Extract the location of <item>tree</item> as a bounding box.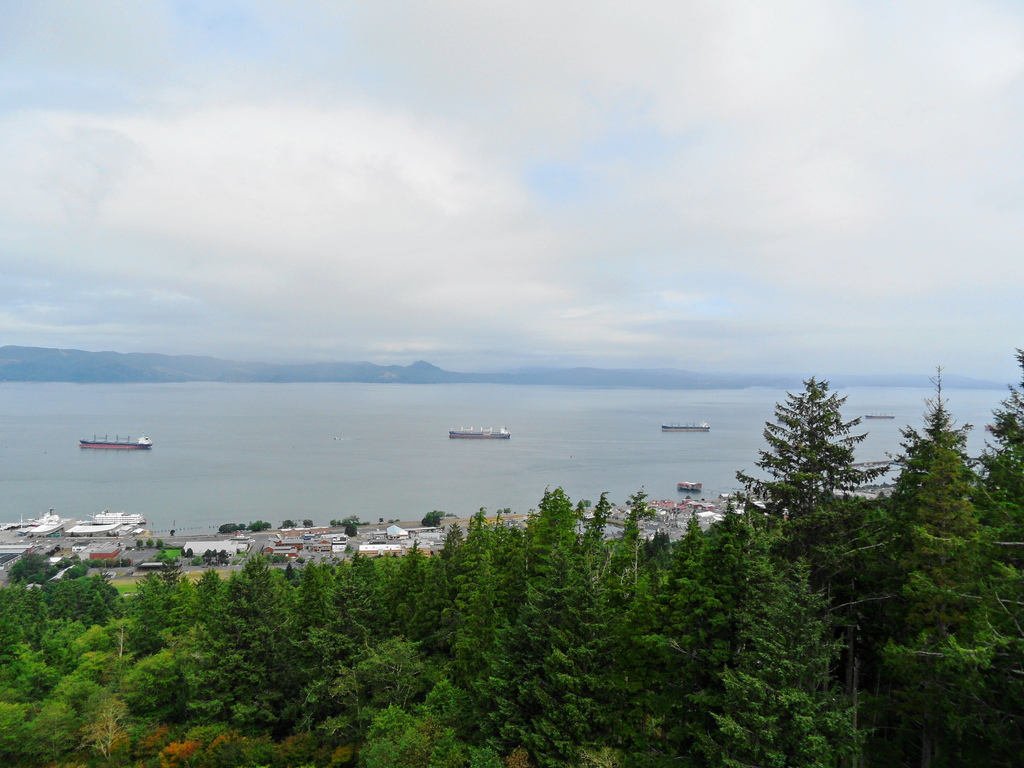
x1=374, y1=540, x2=435, y2=638.
